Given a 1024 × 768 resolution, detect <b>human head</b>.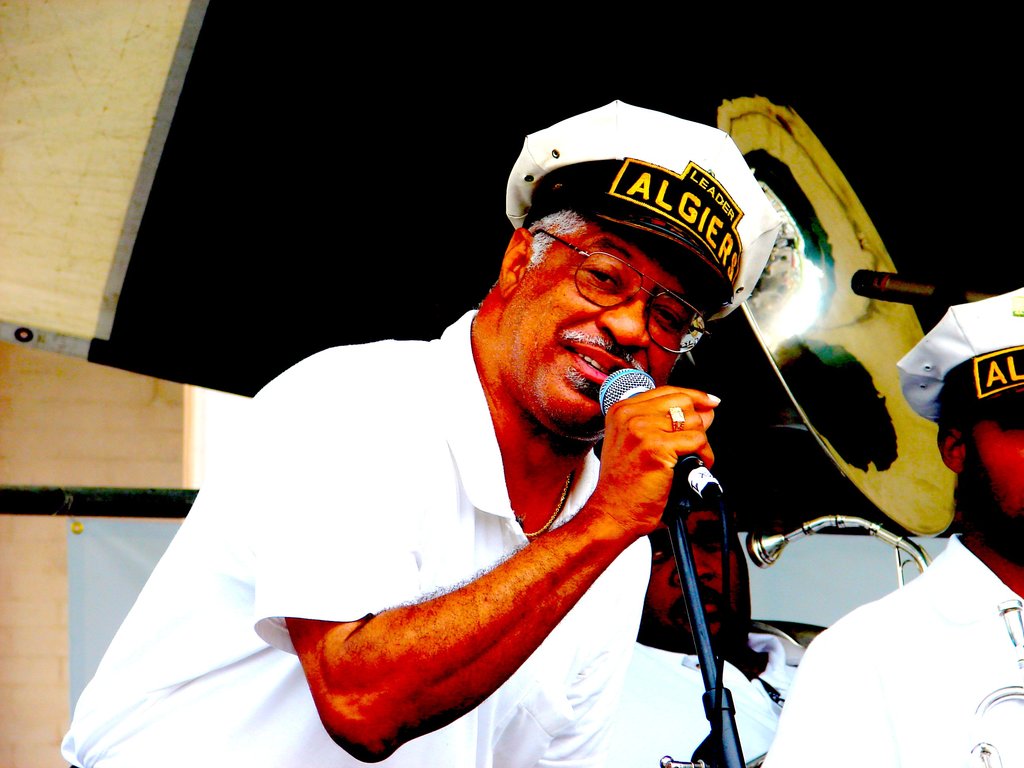
477 118 788 422.
